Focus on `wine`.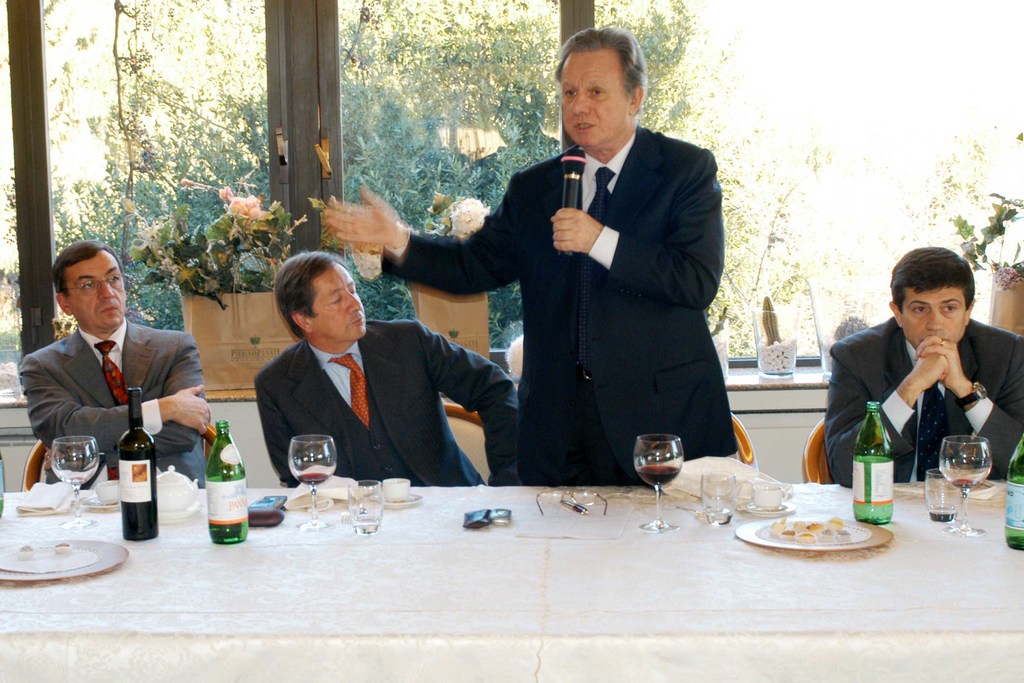
Focused at crop(954, 477, 977, 487).
